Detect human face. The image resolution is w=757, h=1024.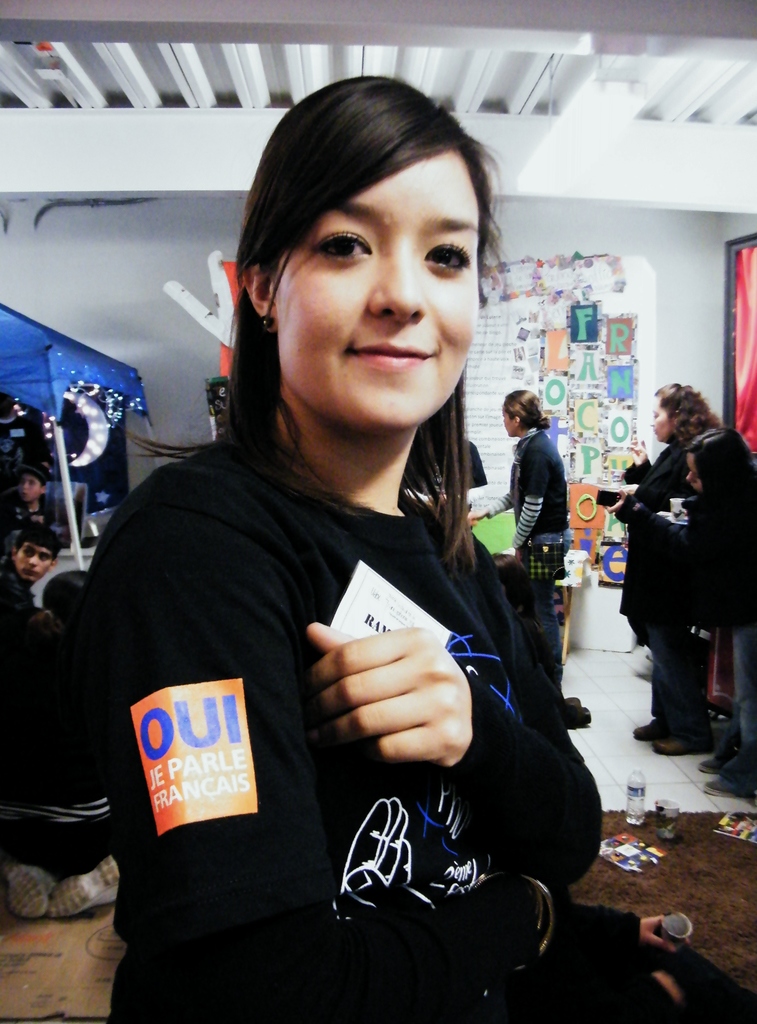
(273,144,476,431).
